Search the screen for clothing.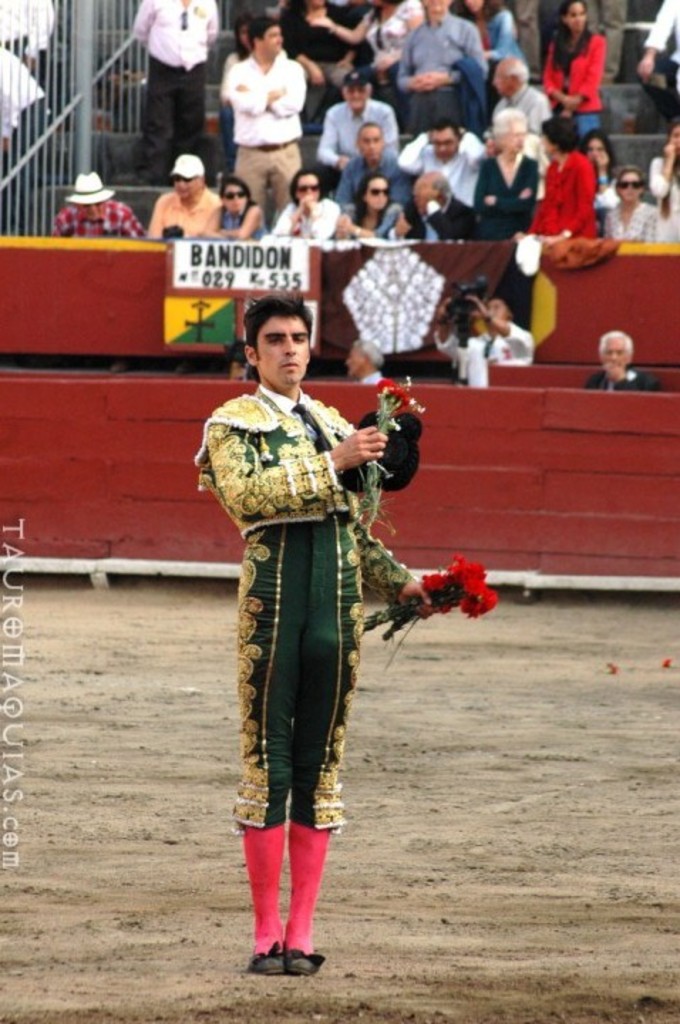
Found at (x1=481, y1=75, x2=556, y2=151).
